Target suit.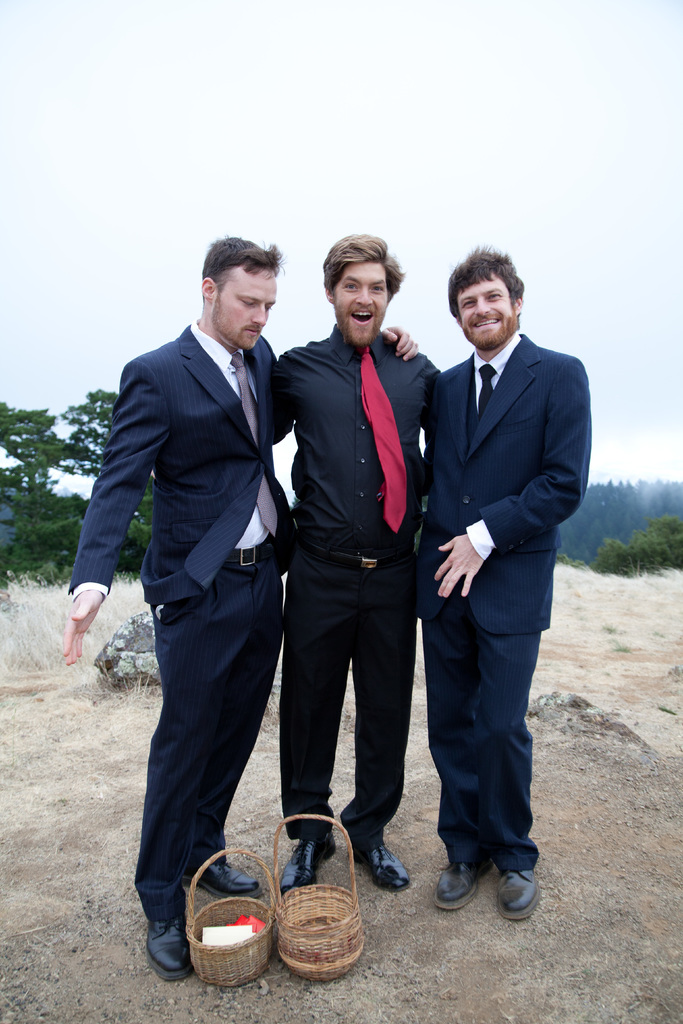
Target region: (left=58, top=321, right=300, bottom=923).
